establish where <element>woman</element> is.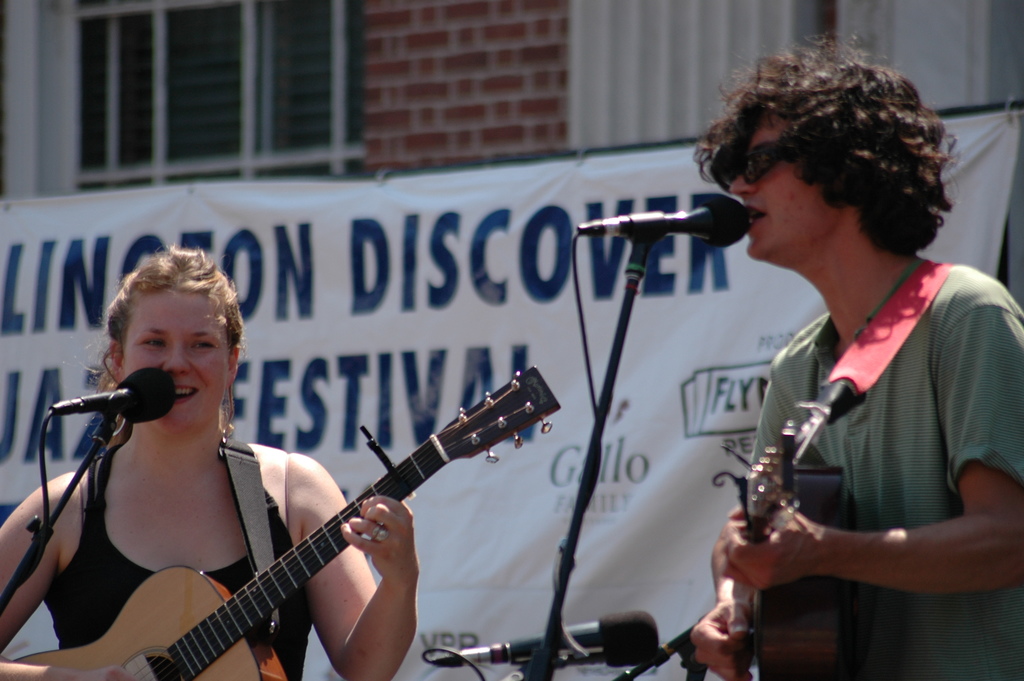
Established at 19/250/331/680.
